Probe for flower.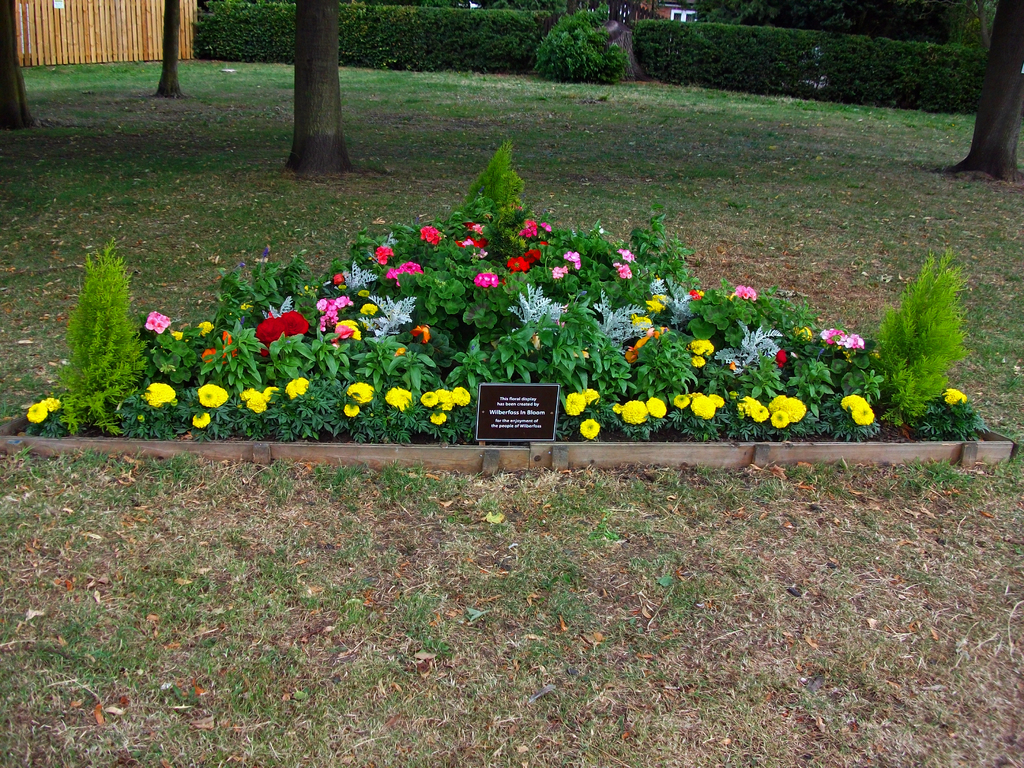
Probe result: detection(476, 275, 499, 288).
